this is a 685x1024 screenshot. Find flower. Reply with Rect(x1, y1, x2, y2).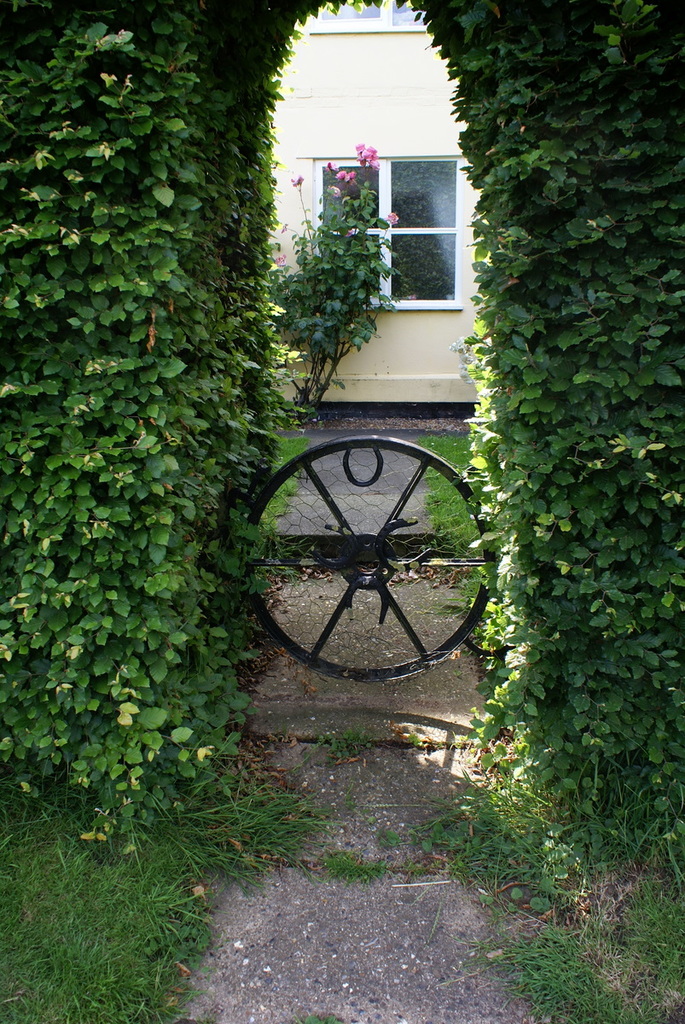
Rect(351, 143, 381, 166).
